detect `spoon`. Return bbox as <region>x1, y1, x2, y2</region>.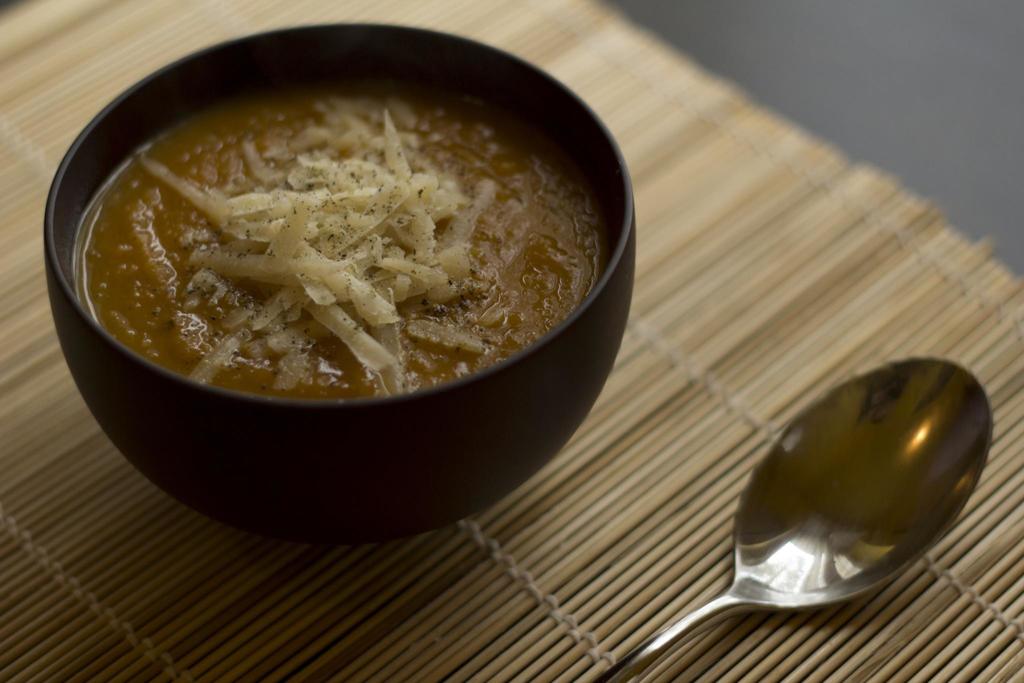
<region>589, 356, 993, 682</region>.
